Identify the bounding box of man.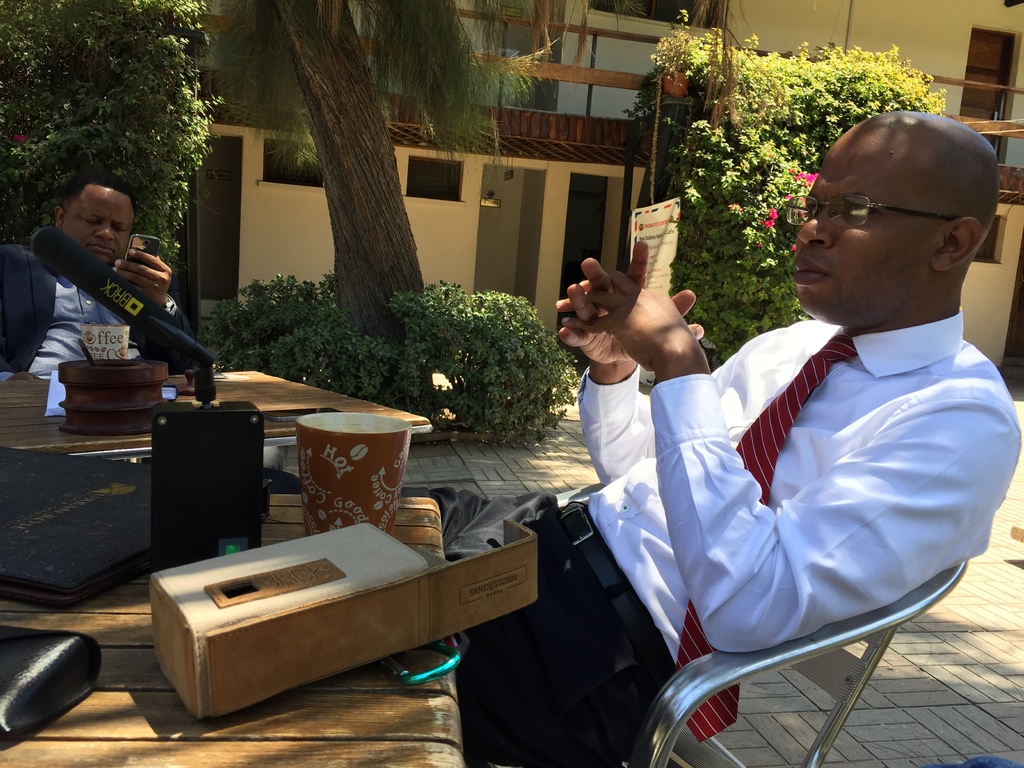
<box>0,164,196,378</box>.
